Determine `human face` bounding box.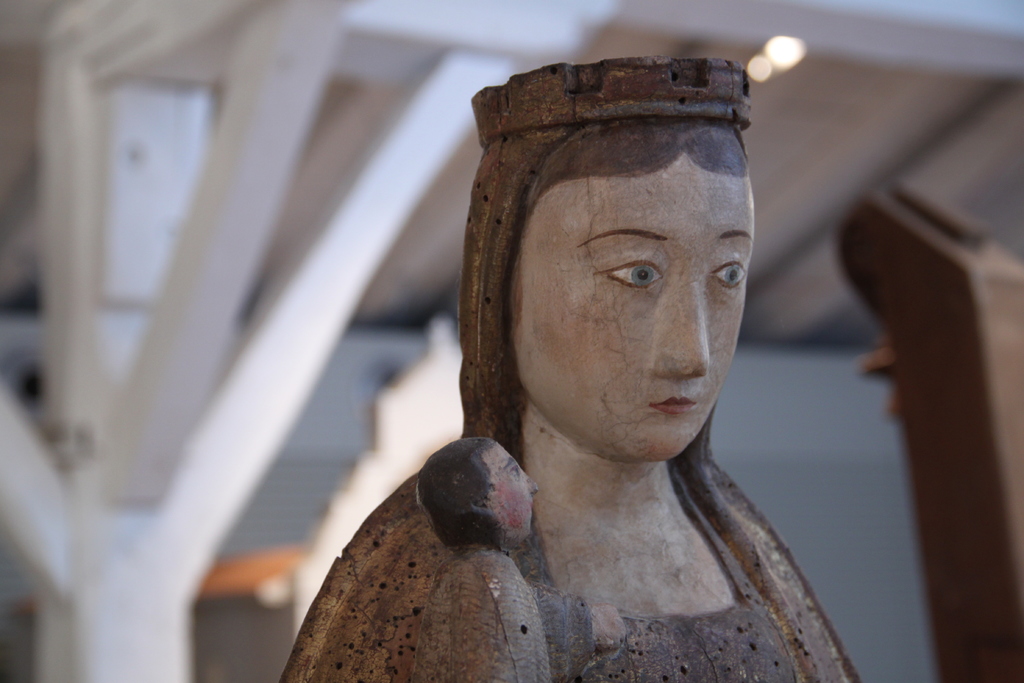
Determined: {"left": 515, "top": 154, "right": 754, "bottom": 457}.
